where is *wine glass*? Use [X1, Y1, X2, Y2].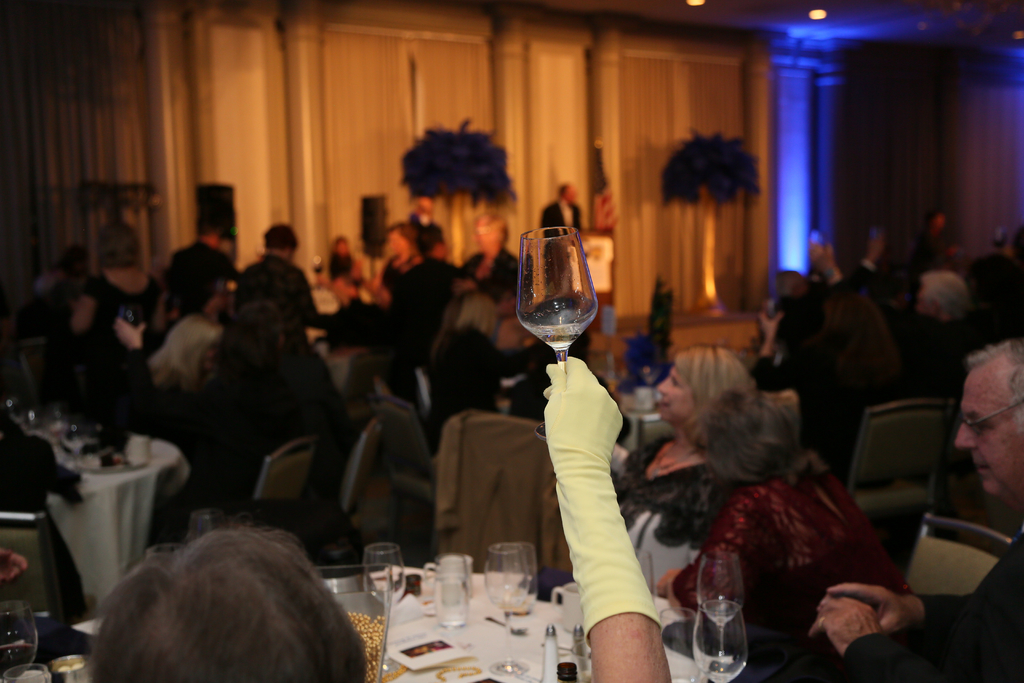
[358, 540, 409, 609].
